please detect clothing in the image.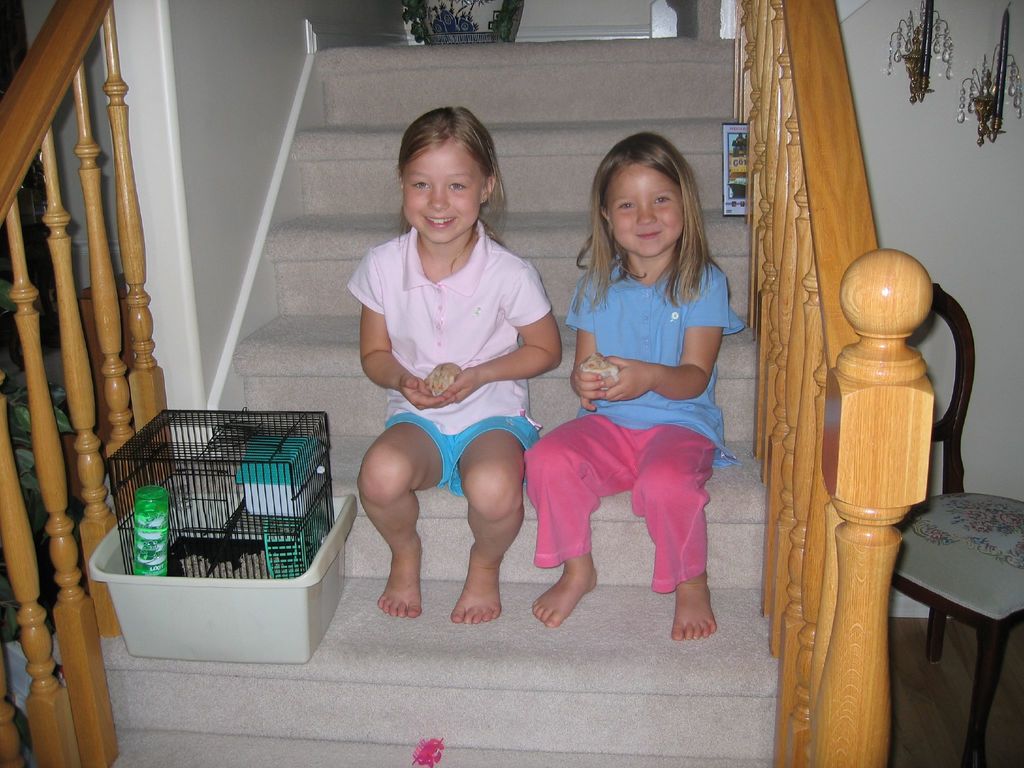
crop(348, 222, 543, 495).
